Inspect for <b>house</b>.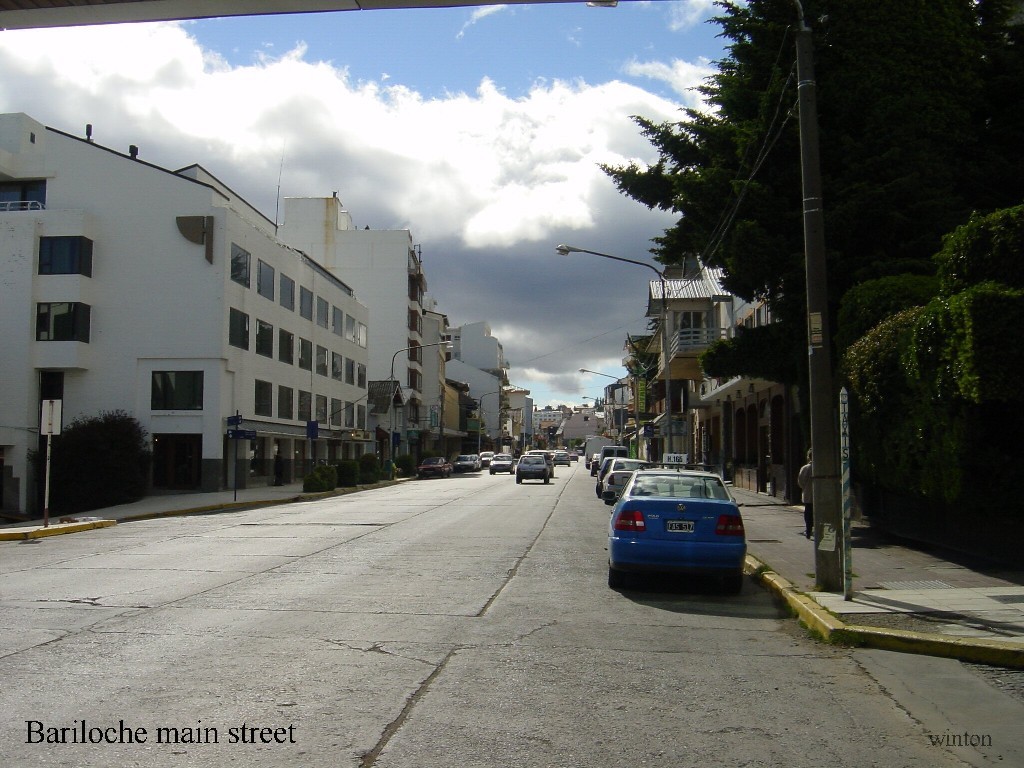
Inspection: 550 404 605 450.
